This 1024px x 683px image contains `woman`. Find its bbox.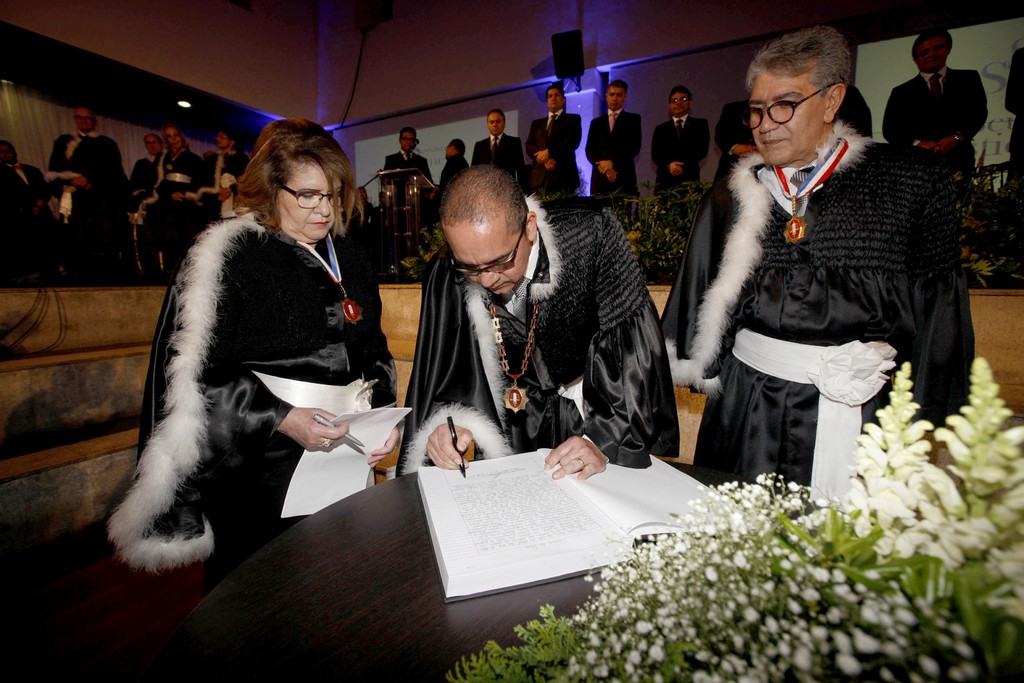
{"x1": 155, "y1": 114, "x2": 385, "y2": 633}.
